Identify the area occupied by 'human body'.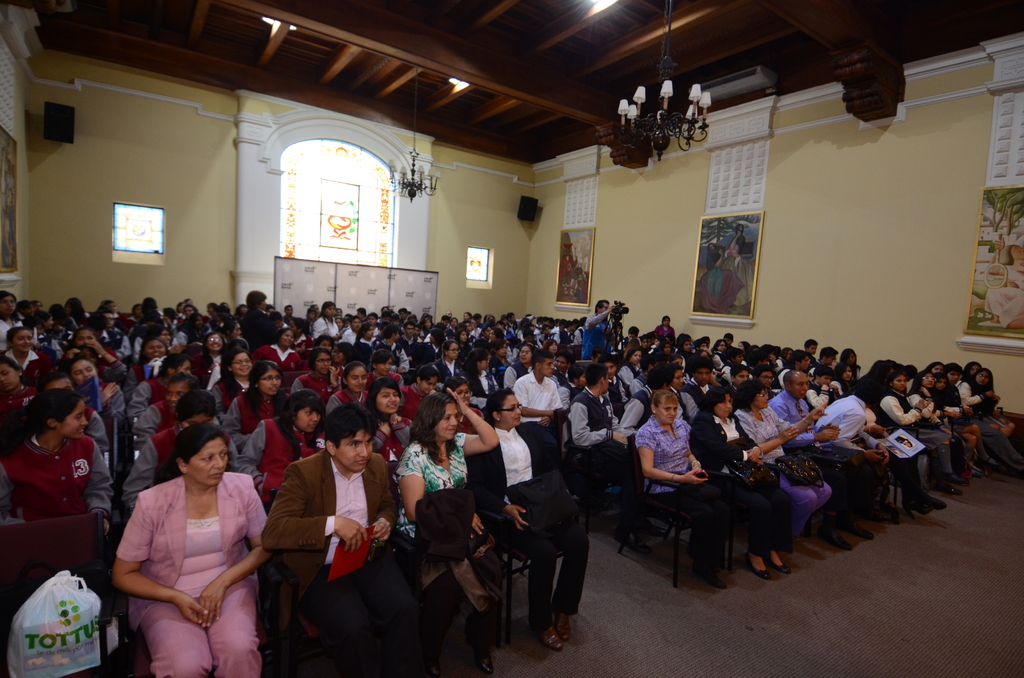
Area: 824:380:886:524.
